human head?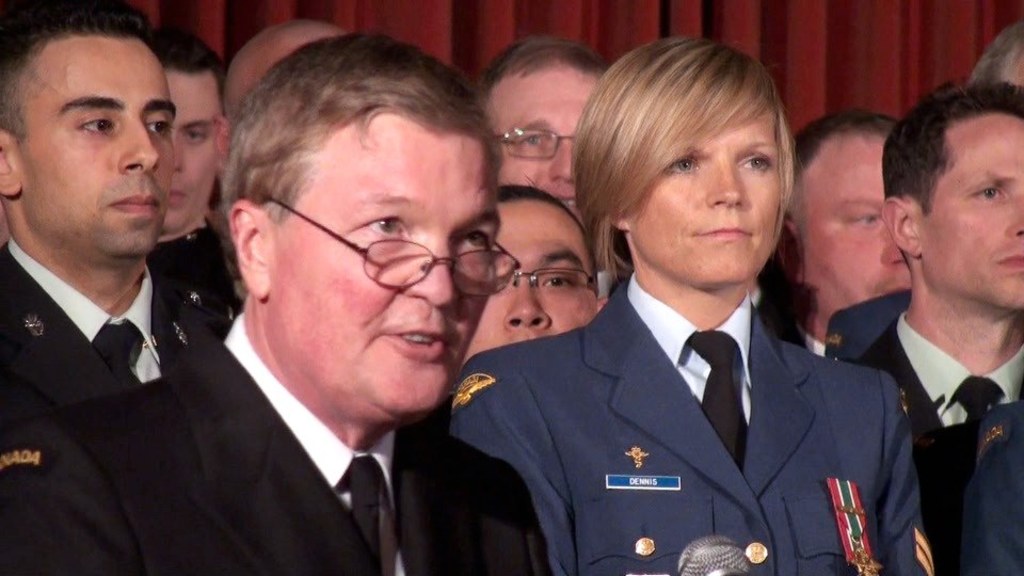
pyautogui.locateOnScreen(467, 174, 596, 353)
